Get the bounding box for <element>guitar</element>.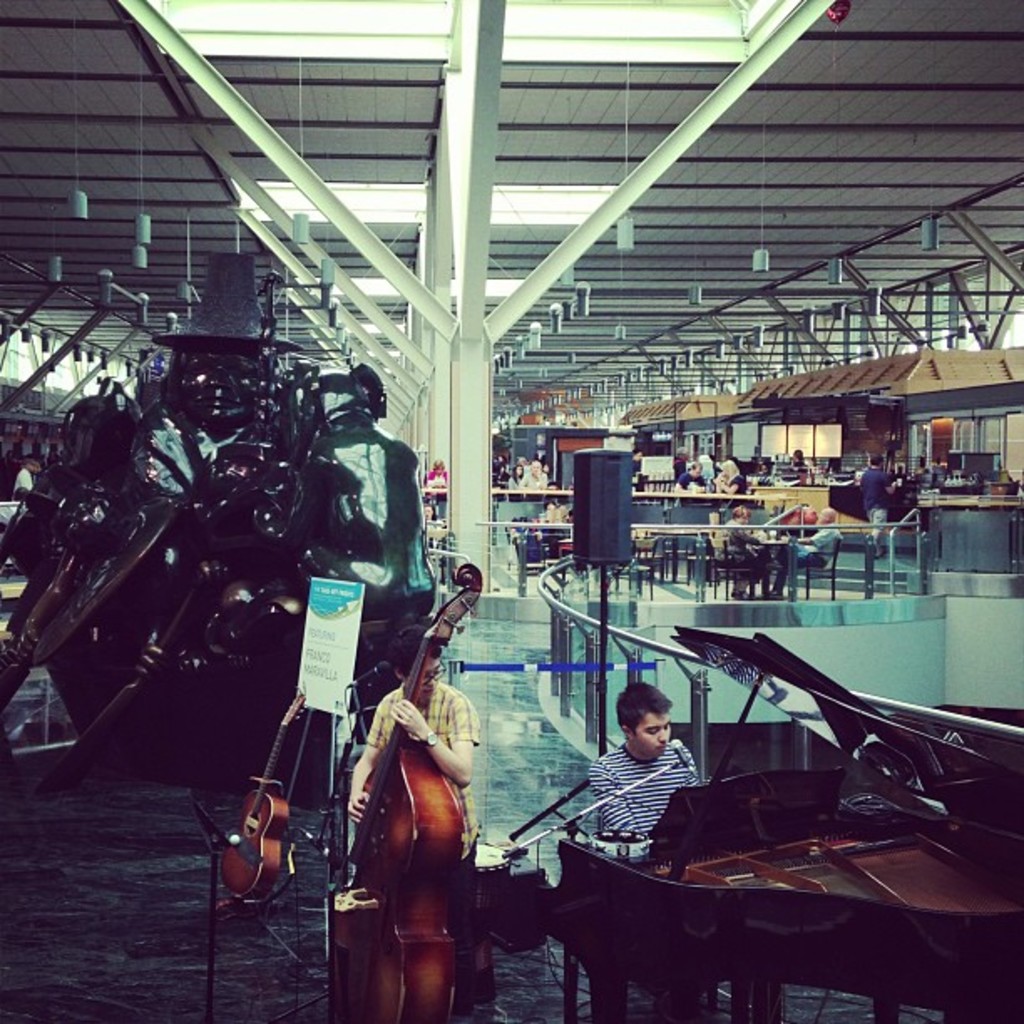
321/557/485/1022.
